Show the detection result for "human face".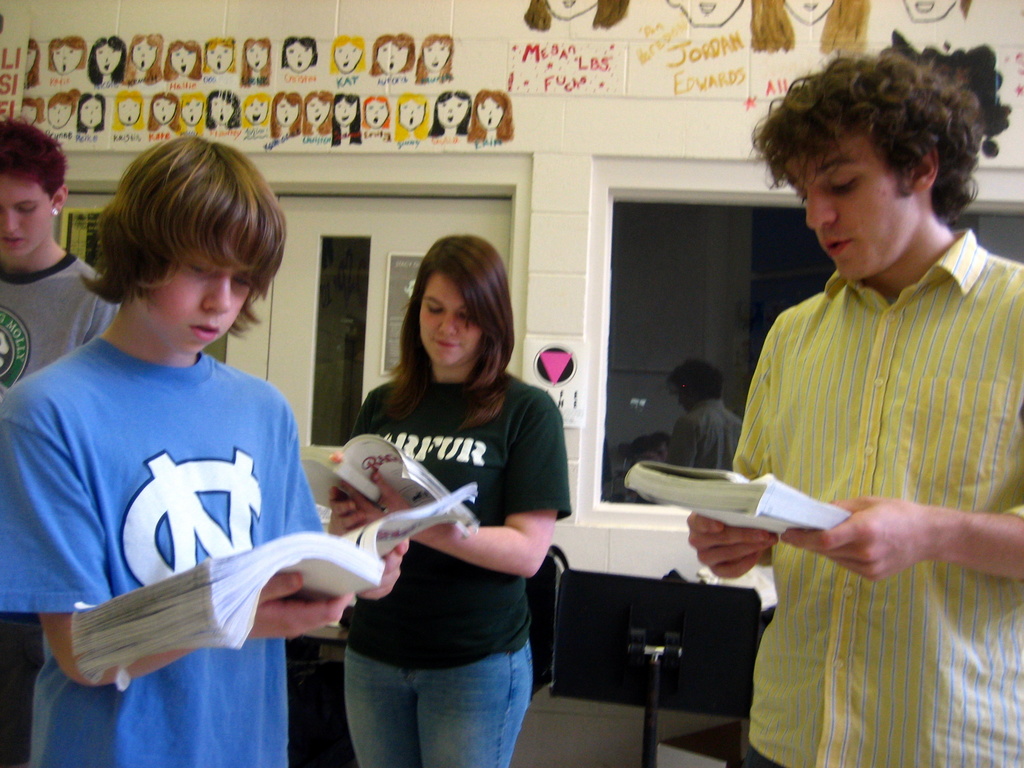
box(211, 44, 232, 73).
